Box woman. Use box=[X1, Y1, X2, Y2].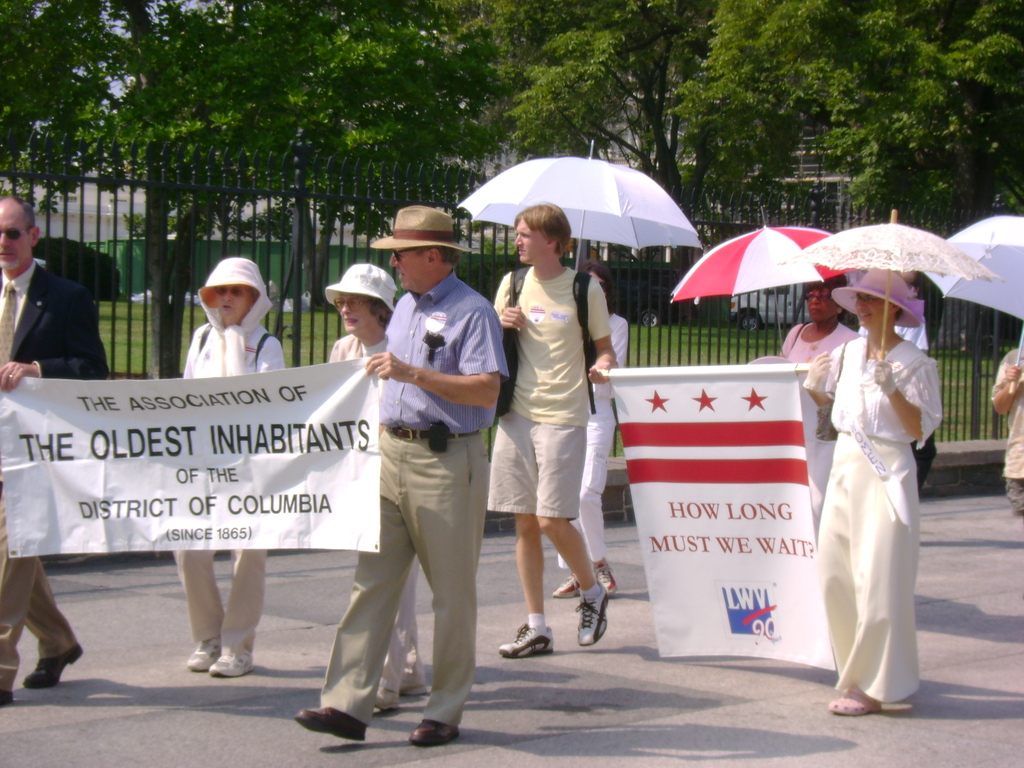
box=[781, 273, 858, 522].
